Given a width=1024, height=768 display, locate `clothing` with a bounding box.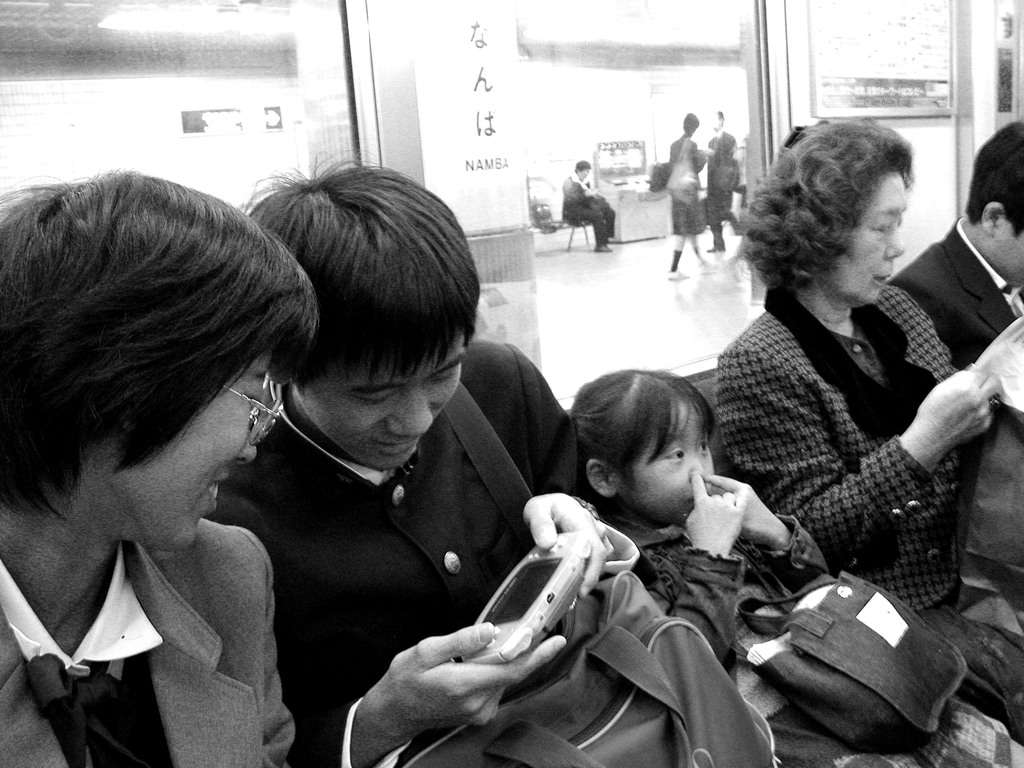
Located: 708:131:751:230.
